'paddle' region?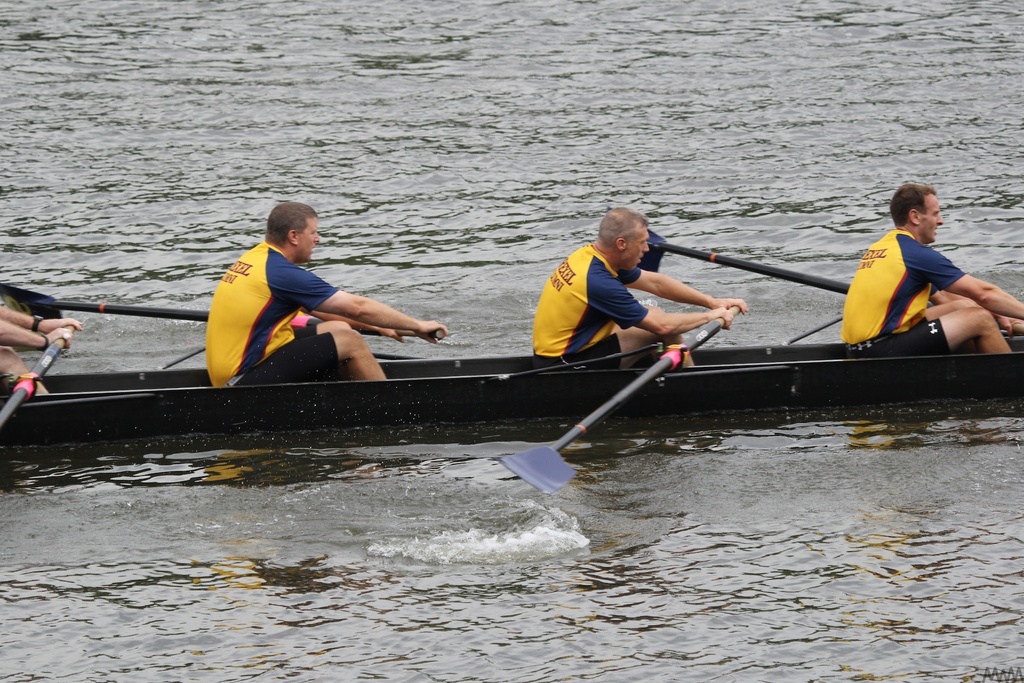
BBox(0, 326, 73, 437)
